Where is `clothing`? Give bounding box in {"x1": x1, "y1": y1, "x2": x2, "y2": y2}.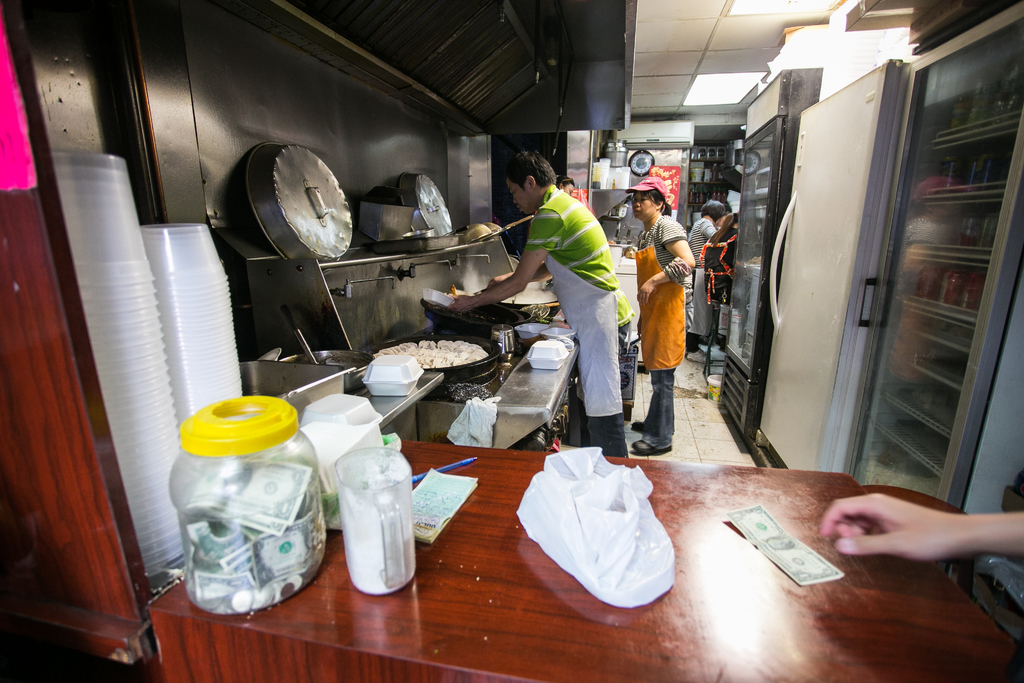
{"x1": 688, "y1": 217, "x2": 719, "y2": 340}.
